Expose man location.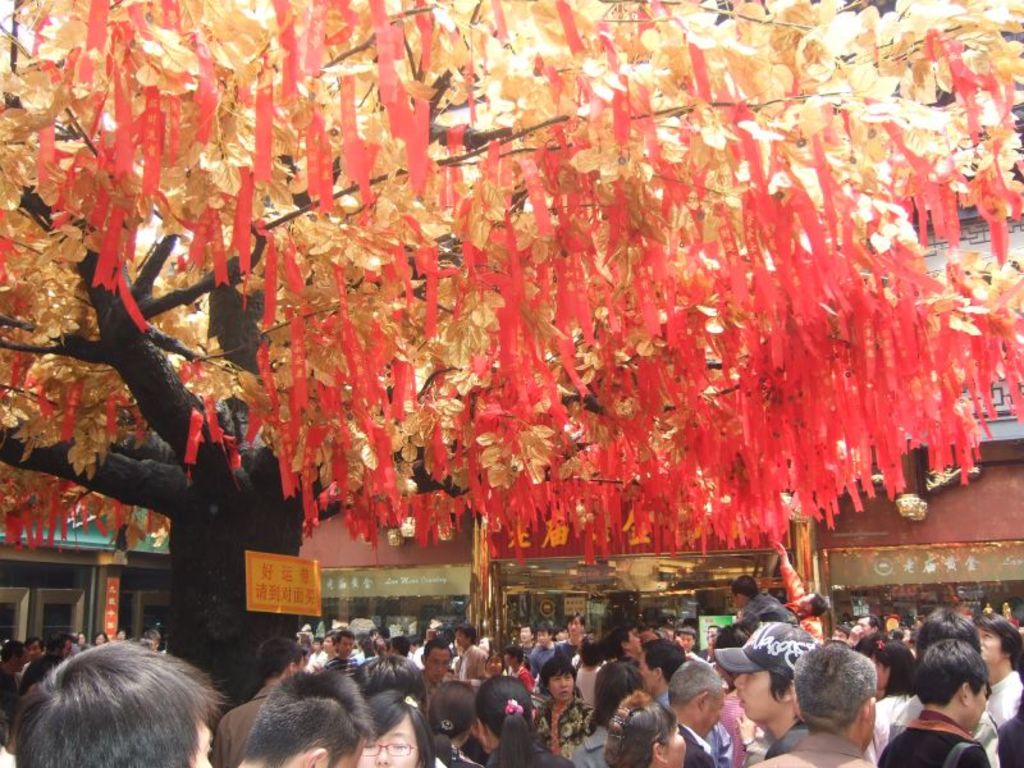
Exposed at crop(9, 637, 215, 767).
